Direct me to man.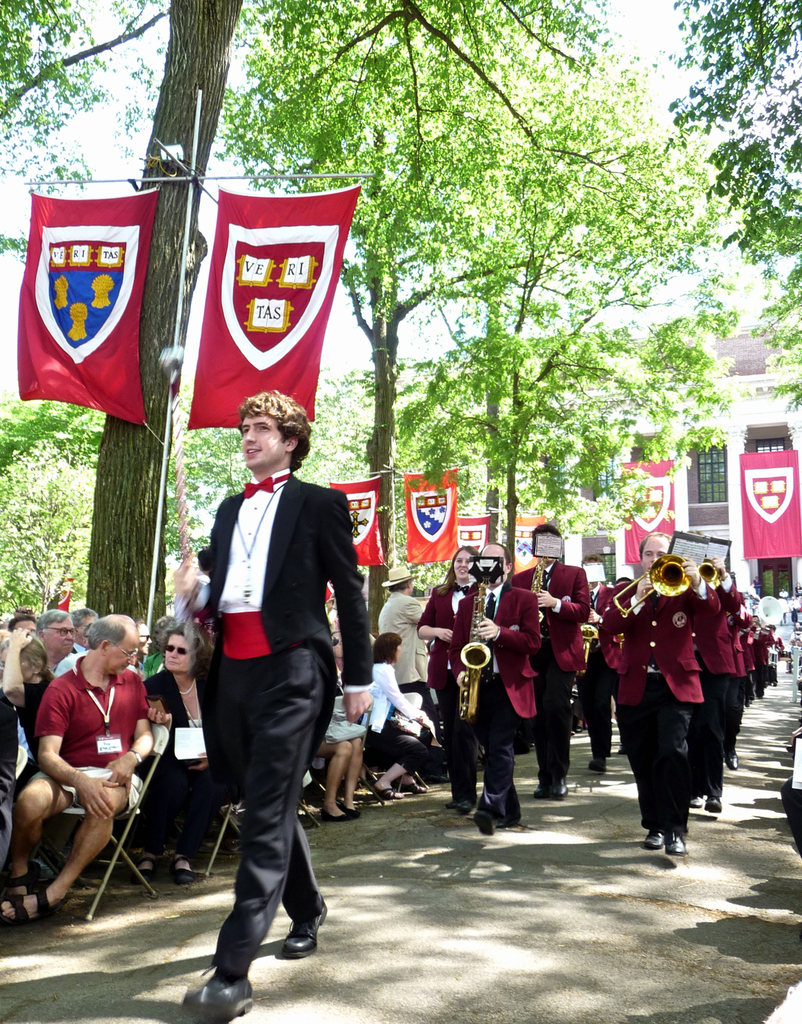
Direction: l=0, t=613, r=149, b=920.
